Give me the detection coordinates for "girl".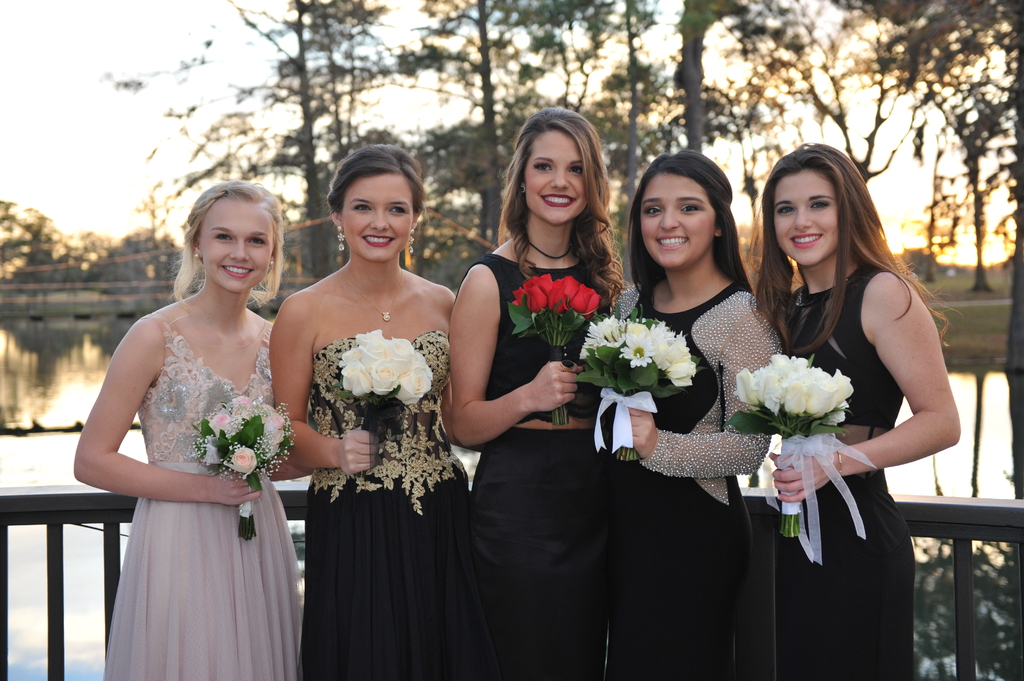
Rect(268, 144, 502, 680).
